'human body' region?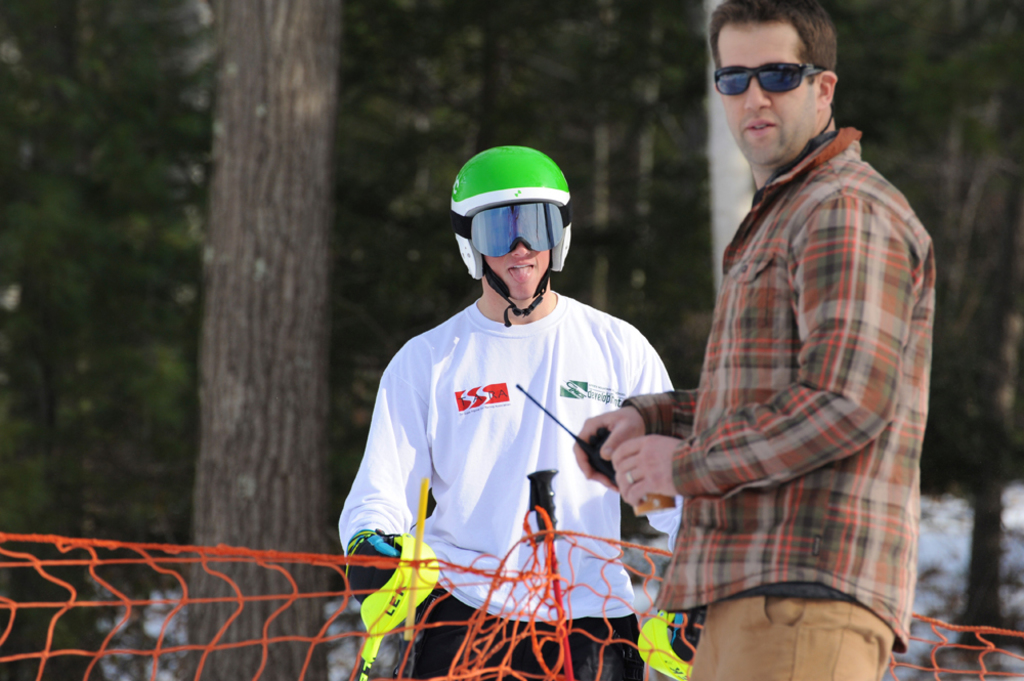
342/286/688/680
